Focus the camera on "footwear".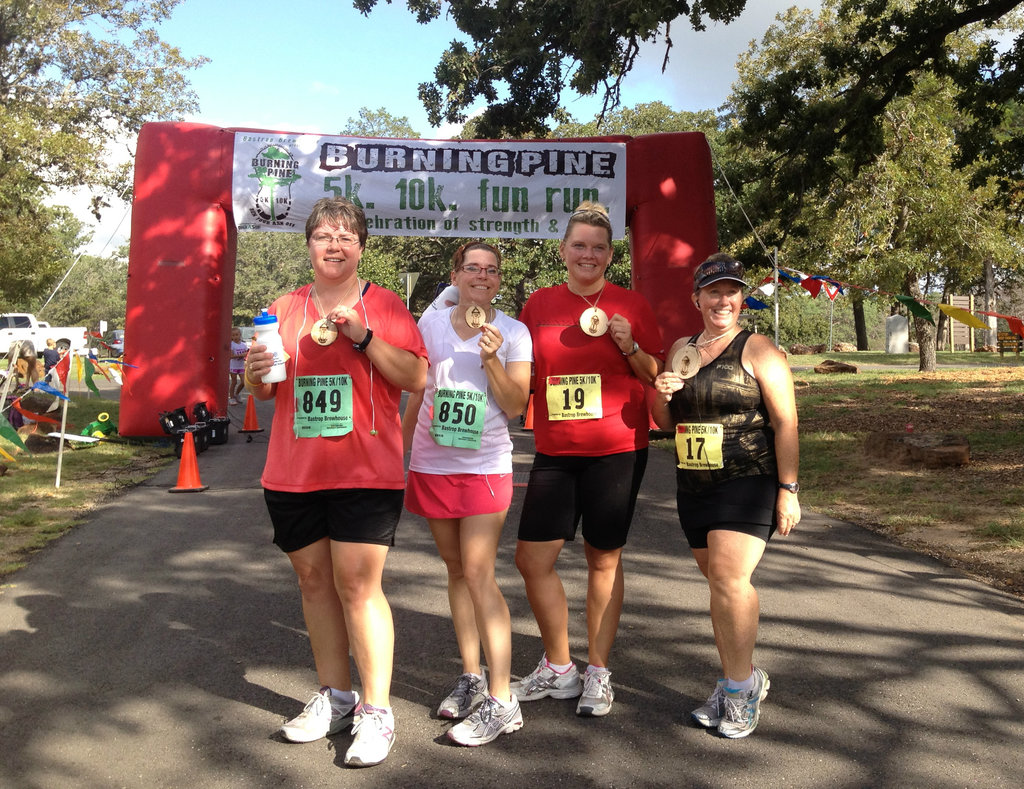
Focus region: {"x1": 691, "y1": 677, "x2": 719, "y2": 729}.
